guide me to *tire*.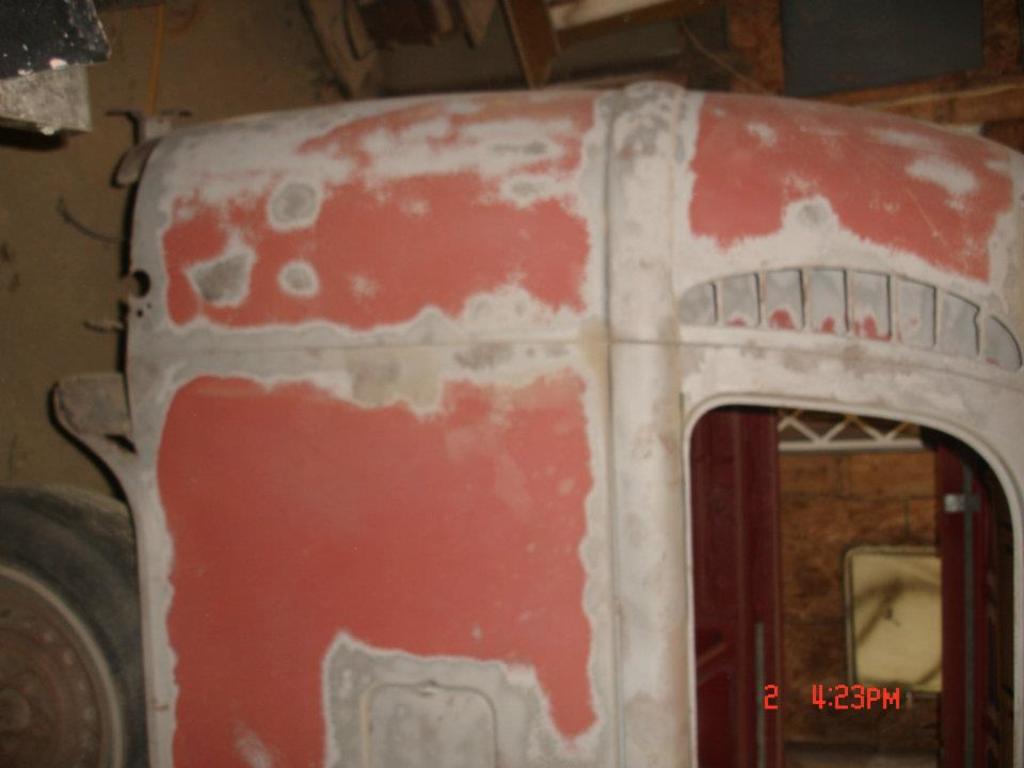
Guidance: <bbox>0, 495, 154, 767</bbox>.
